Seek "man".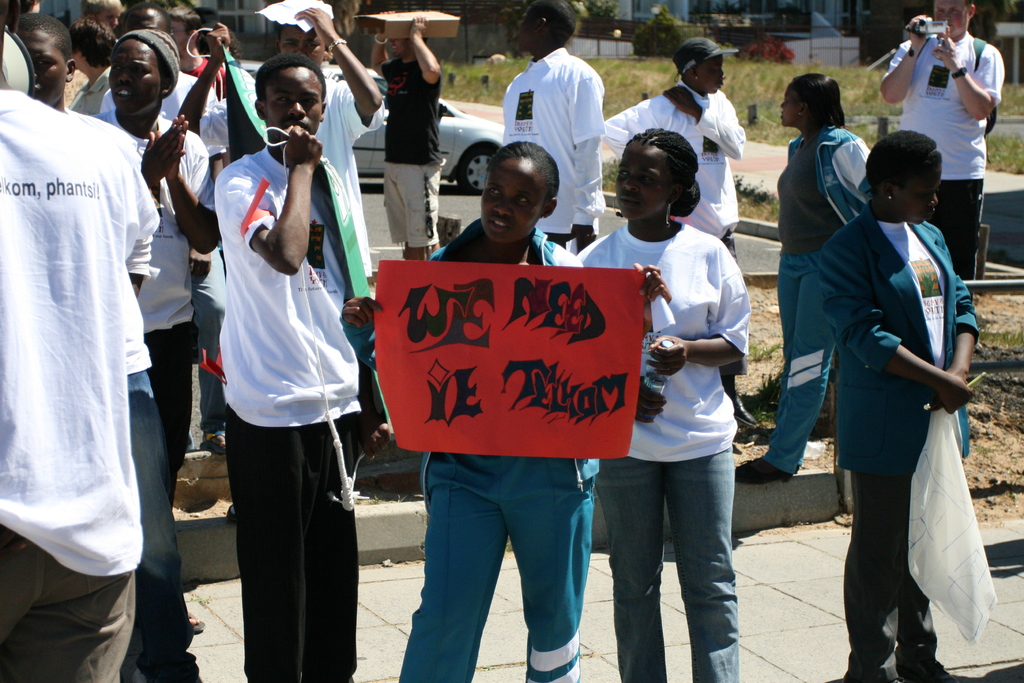
rect(601, 37, 758, 423).
